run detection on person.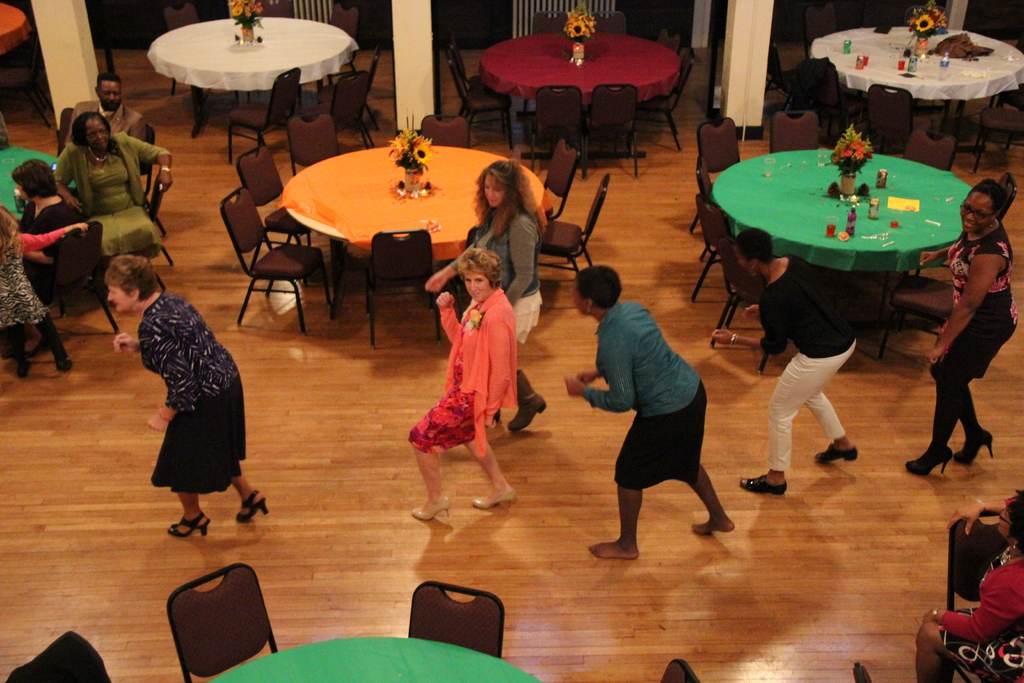
Result: x1=422, y1=161, x2=553, y2=435.
